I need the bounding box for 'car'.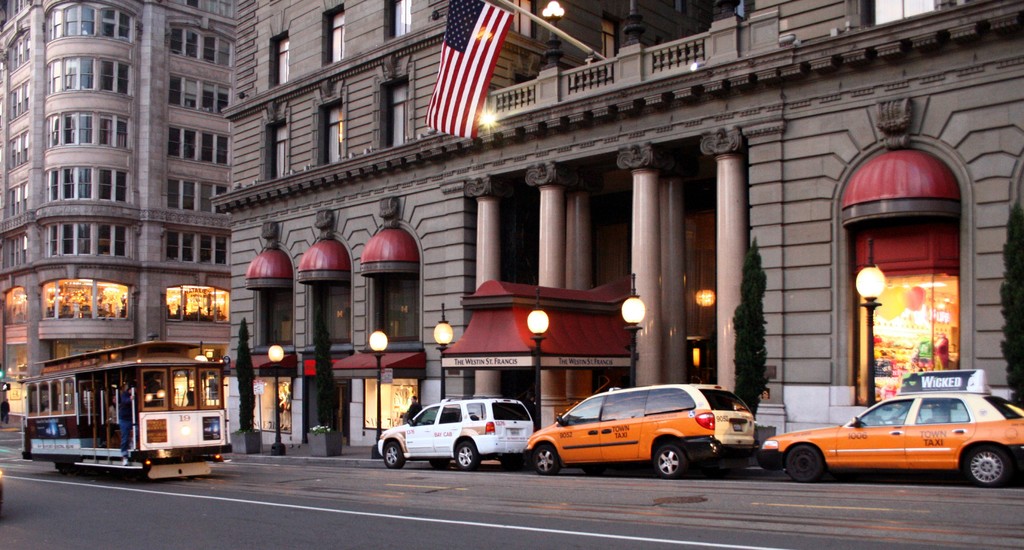
Here it is: l=760, t=368, r=1023, b=490.
